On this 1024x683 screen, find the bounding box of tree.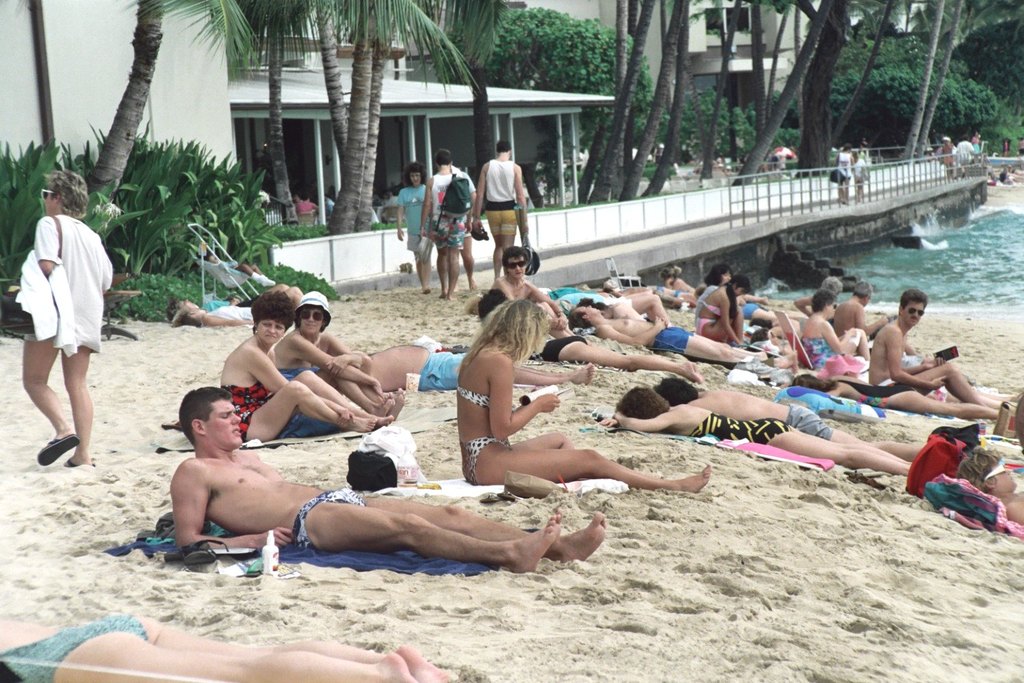
Bounding box: locate(222, 0, 483, 225).
